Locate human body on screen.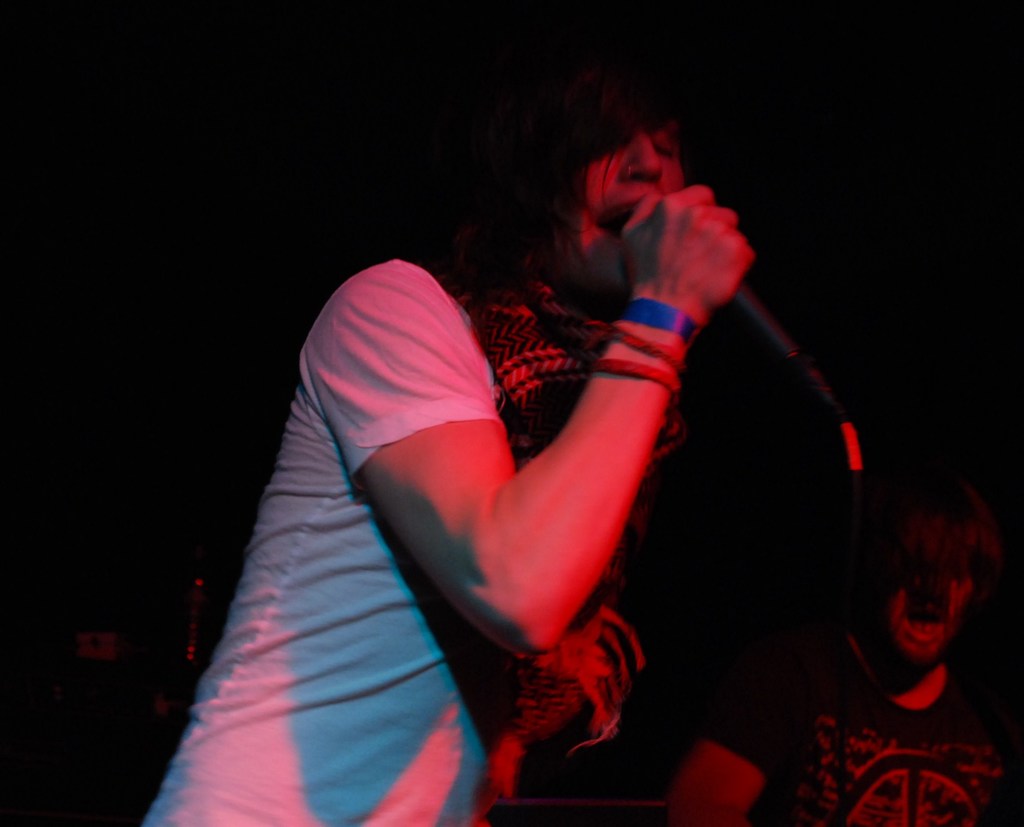
On screen at region(664, 468, 1003, 826).
